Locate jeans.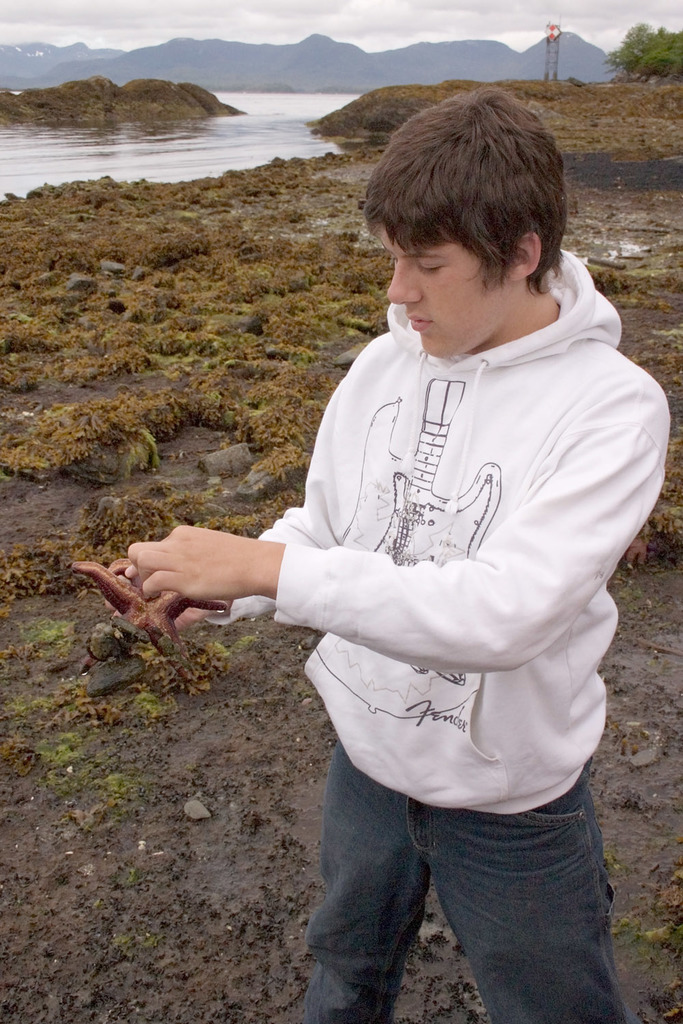
Bounding box: pyautogui.locateOnScreen(342, 795, 636, 1020).
